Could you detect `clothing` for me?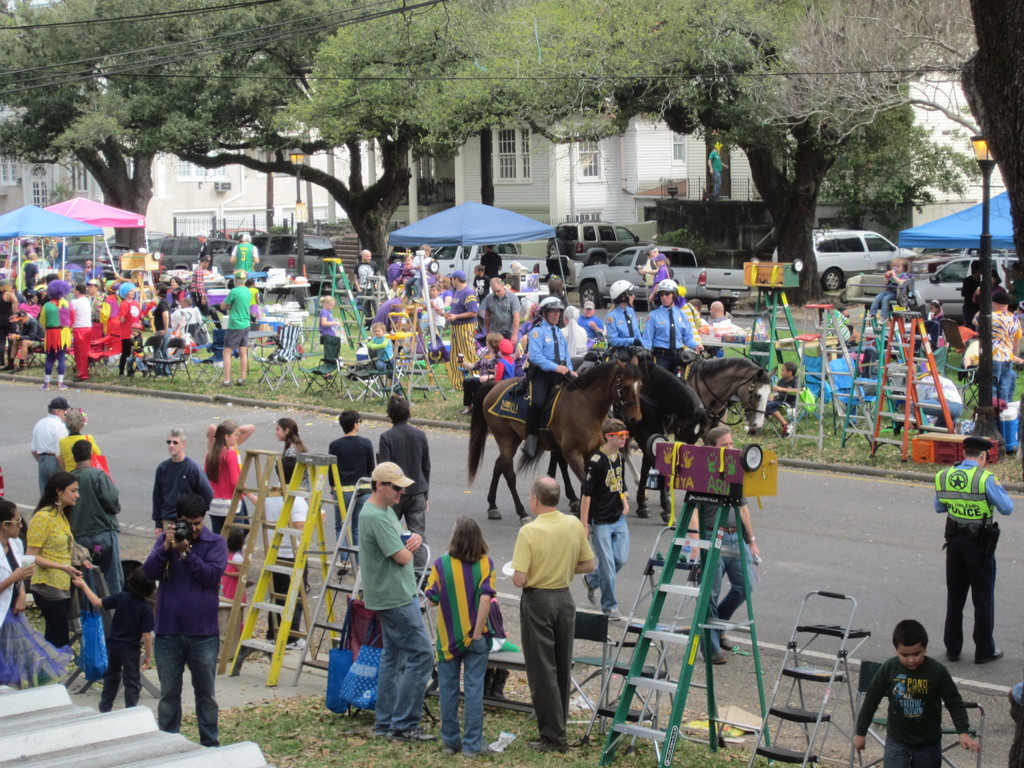
Detection result: 70, 461, 116, 601.
